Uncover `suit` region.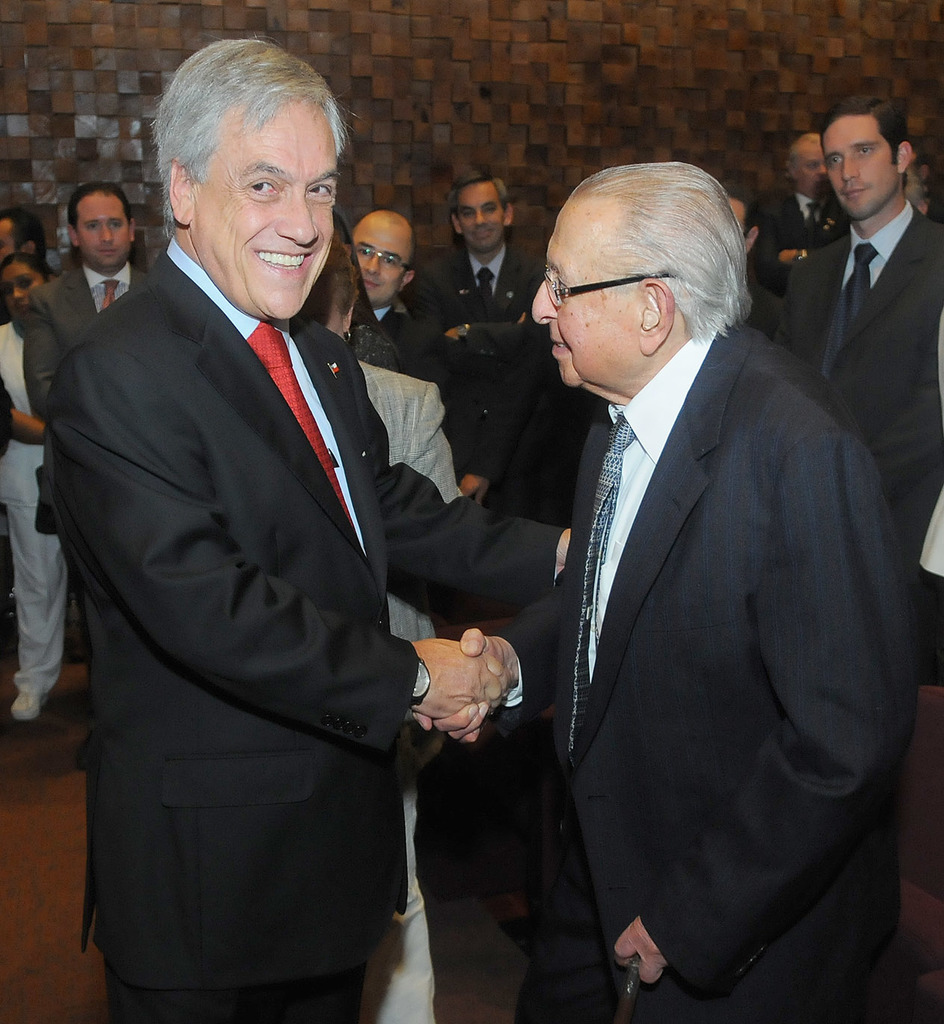
Uncovered: bbox=(18, 259, 164, 481).
